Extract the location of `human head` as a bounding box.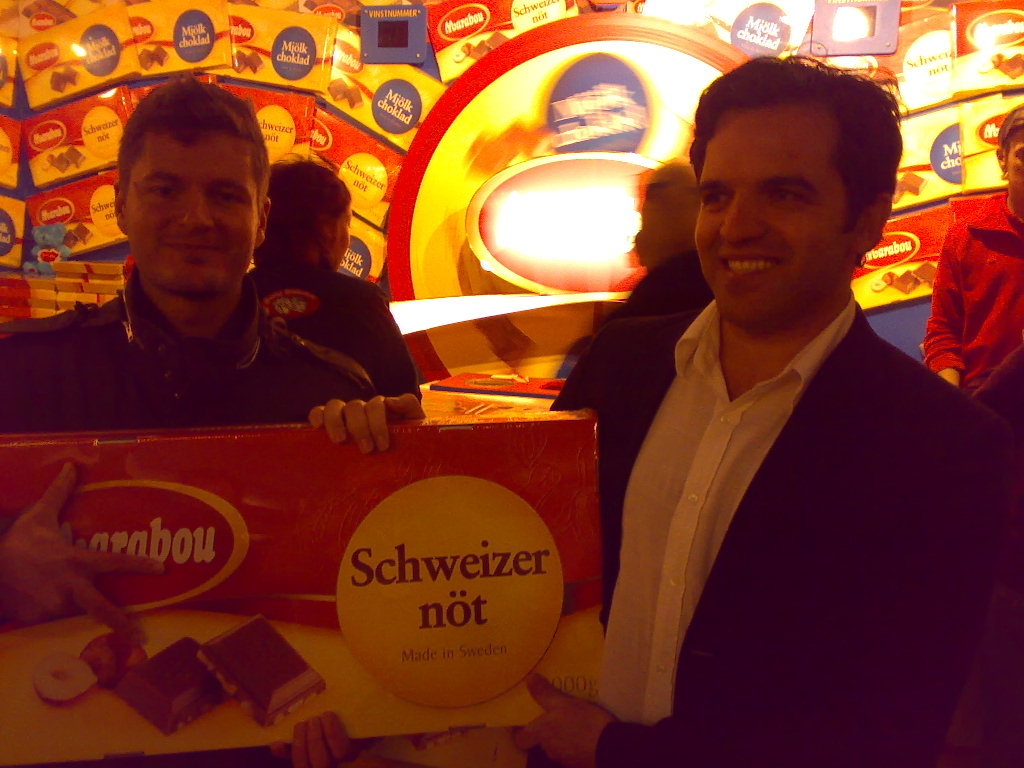
{"left": 674, "top": 49, "right": 907, "bottom": 310}.
